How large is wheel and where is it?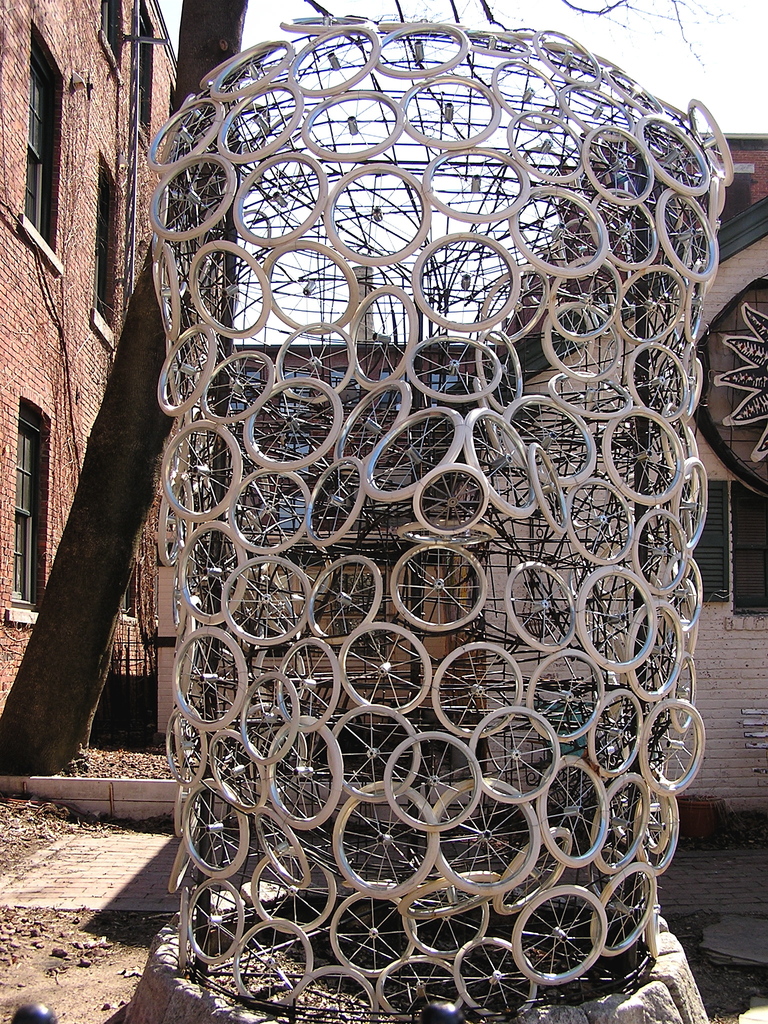
Bounding box: bbox=(536, 757, 609, 869).
